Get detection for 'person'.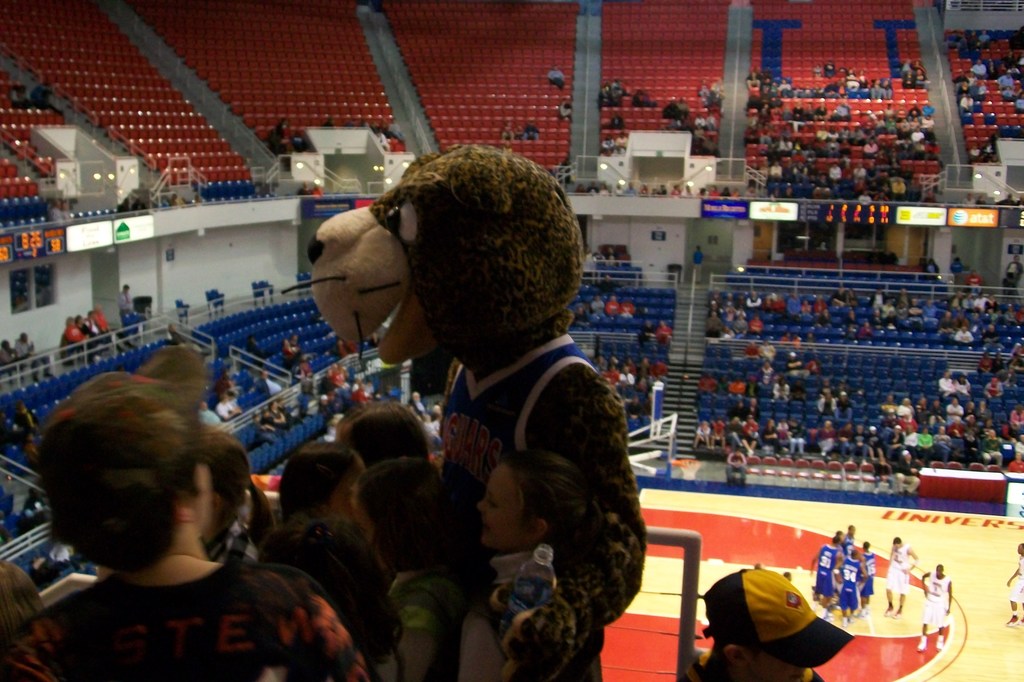
Detection: x1=856 y1=540 x2=874 y2=619.
